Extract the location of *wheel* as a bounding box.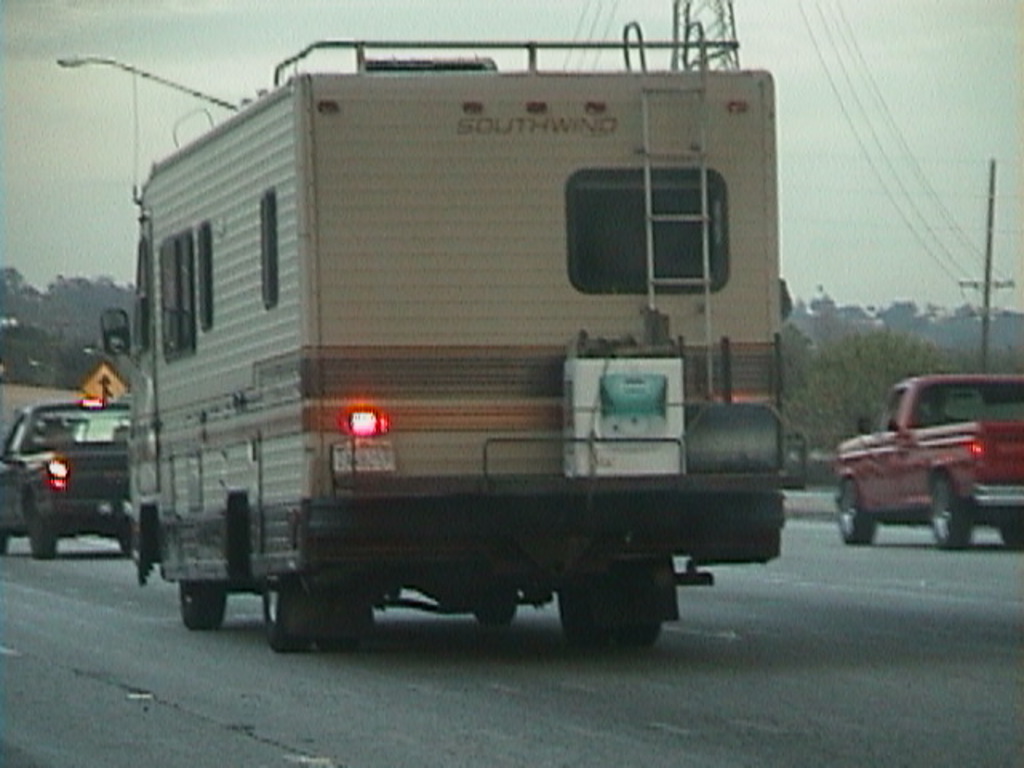
477:573:523:626.
